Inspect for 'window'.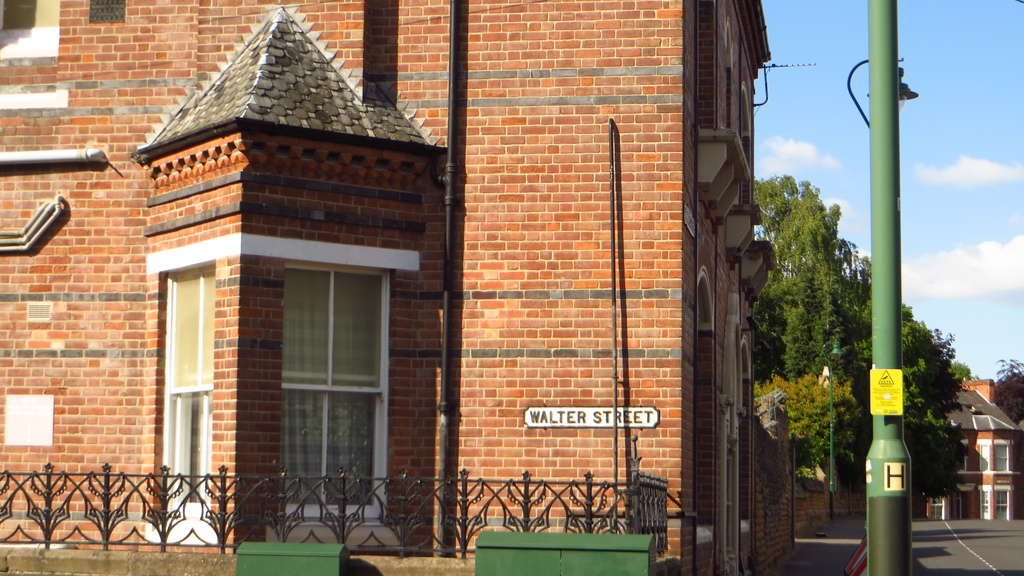
Inspection: 995,488,1010,522.
